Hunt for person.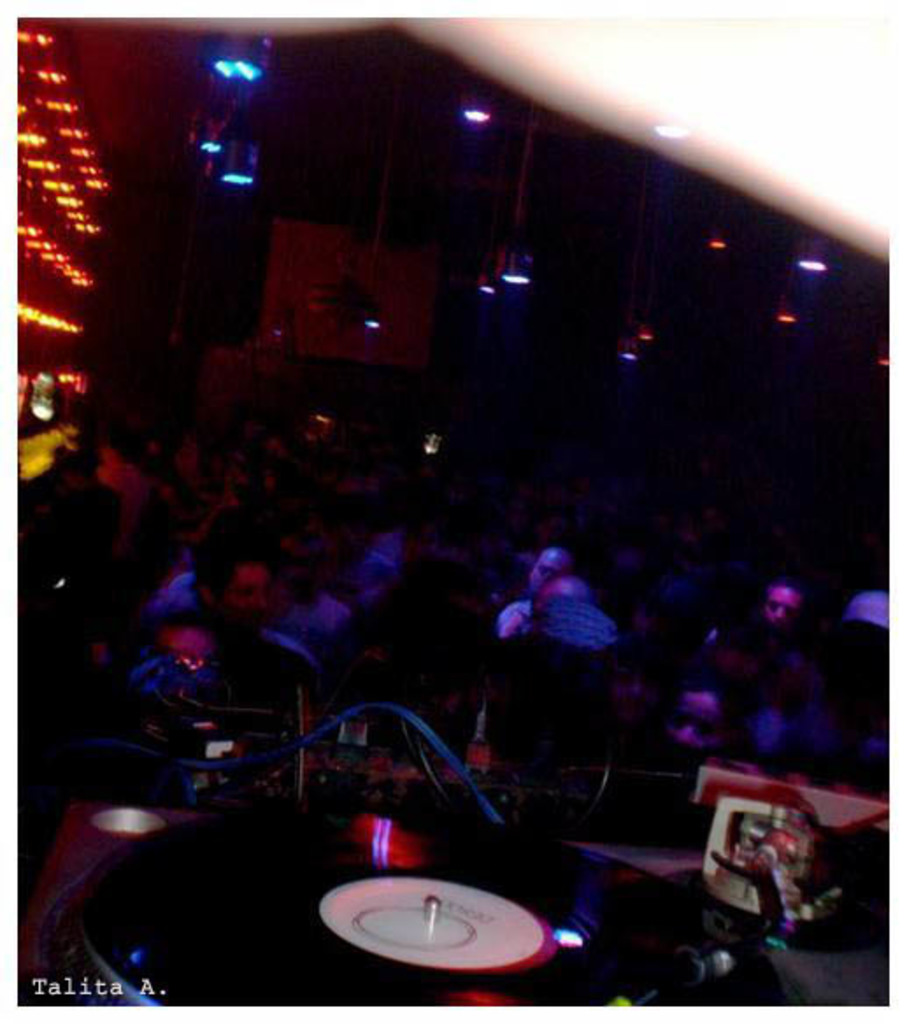
Hunted down at 770, 586, 891, 768.
